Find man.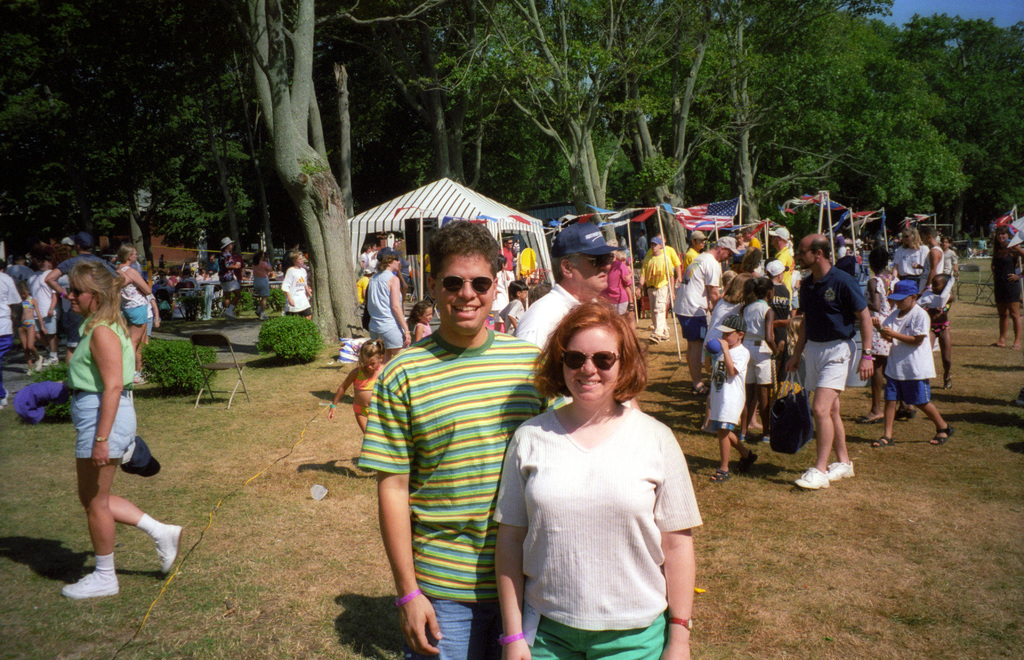
left=218, top=236, right=238, bottom=317.
